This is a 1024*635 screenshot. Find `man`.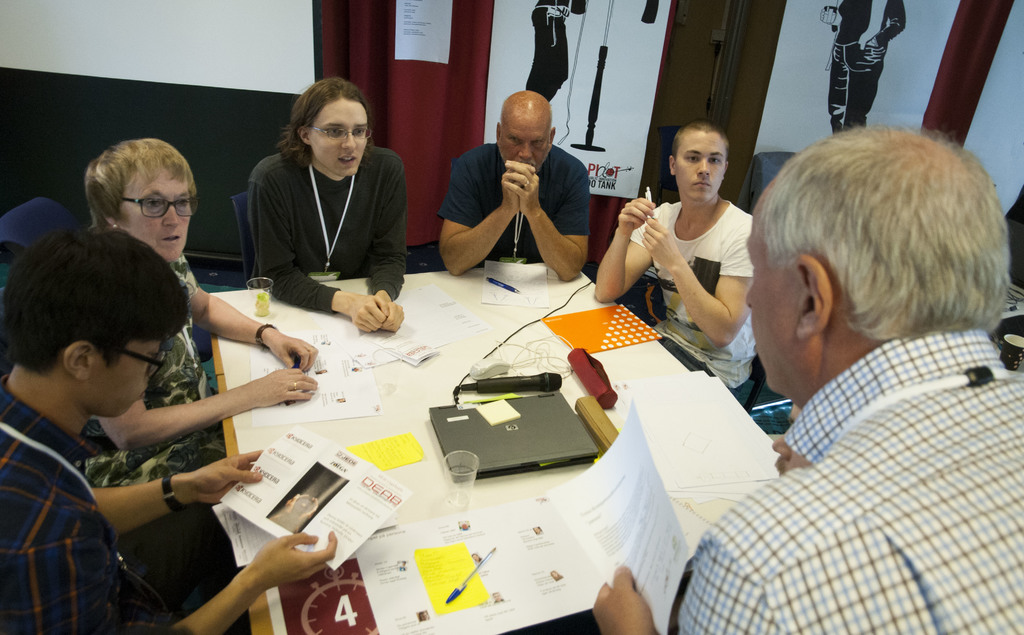
Bounding box: rect(589, 122, 1023, 634).
